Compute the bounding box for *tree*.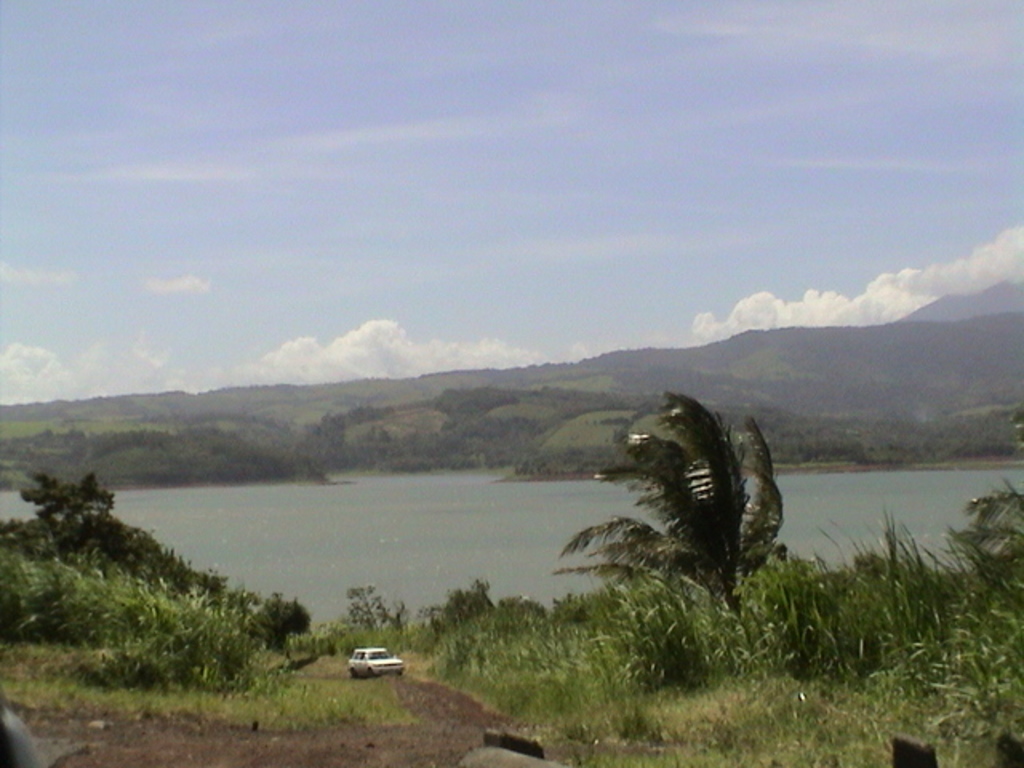
<box>954,469,1022,600</box>.
